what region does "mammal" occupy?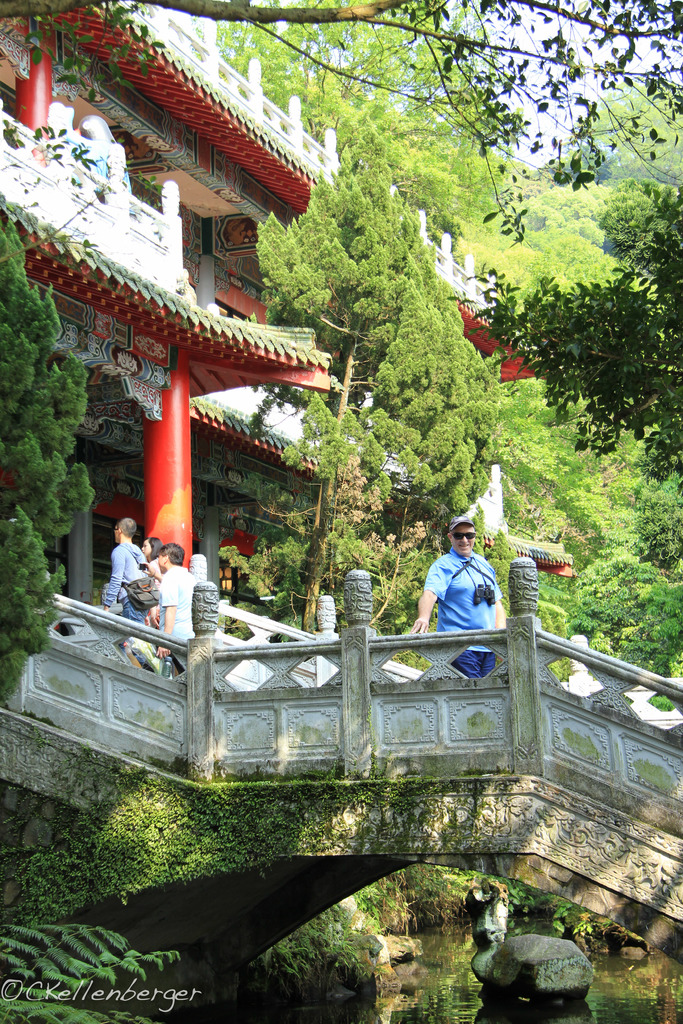
x1=140 y1=532 x2=156 y2=646.
